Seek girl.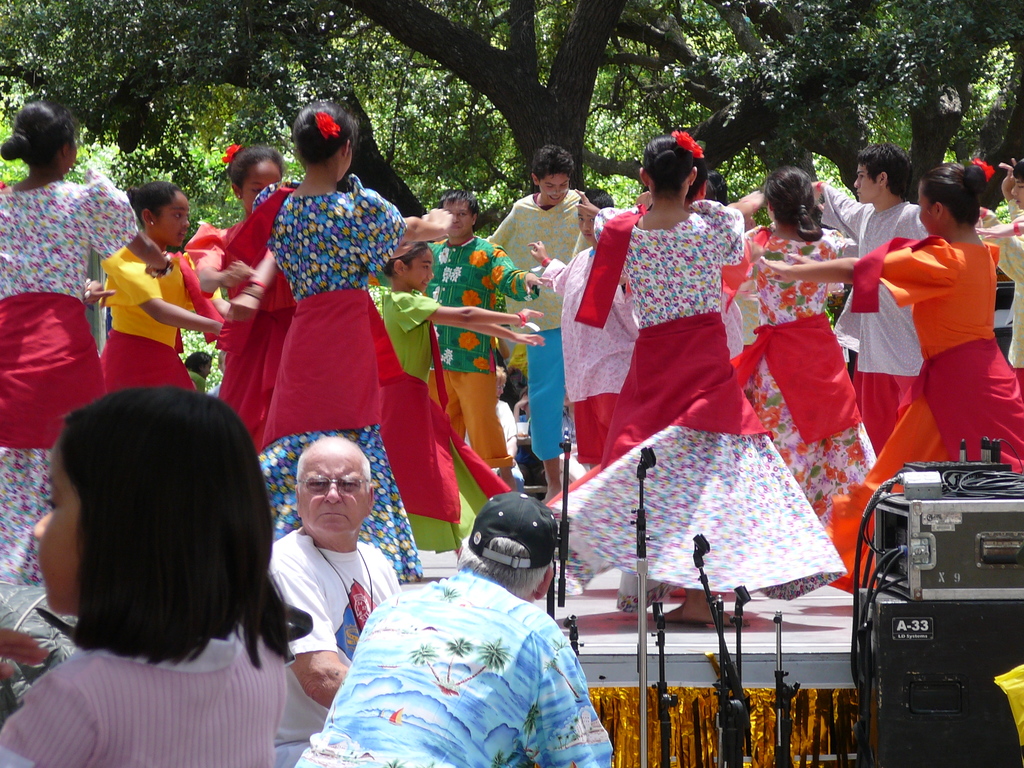
[0, 387, 310, 767].
